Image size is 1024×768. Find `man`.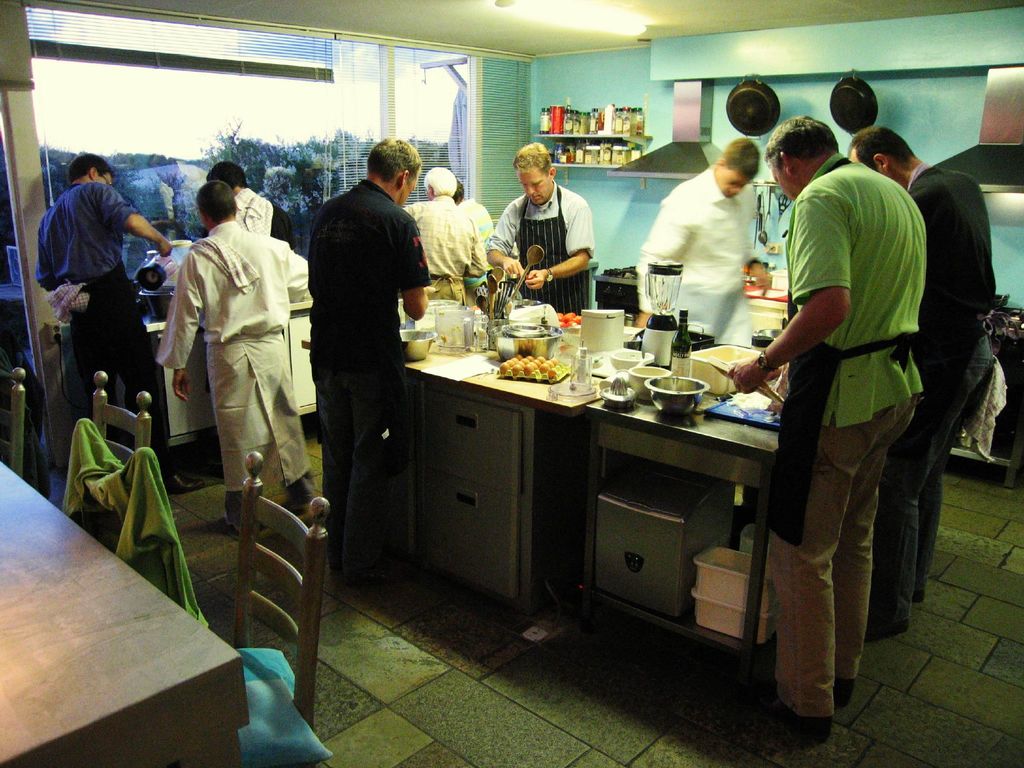
(left=404, top=166, right=490, bottom=308).
